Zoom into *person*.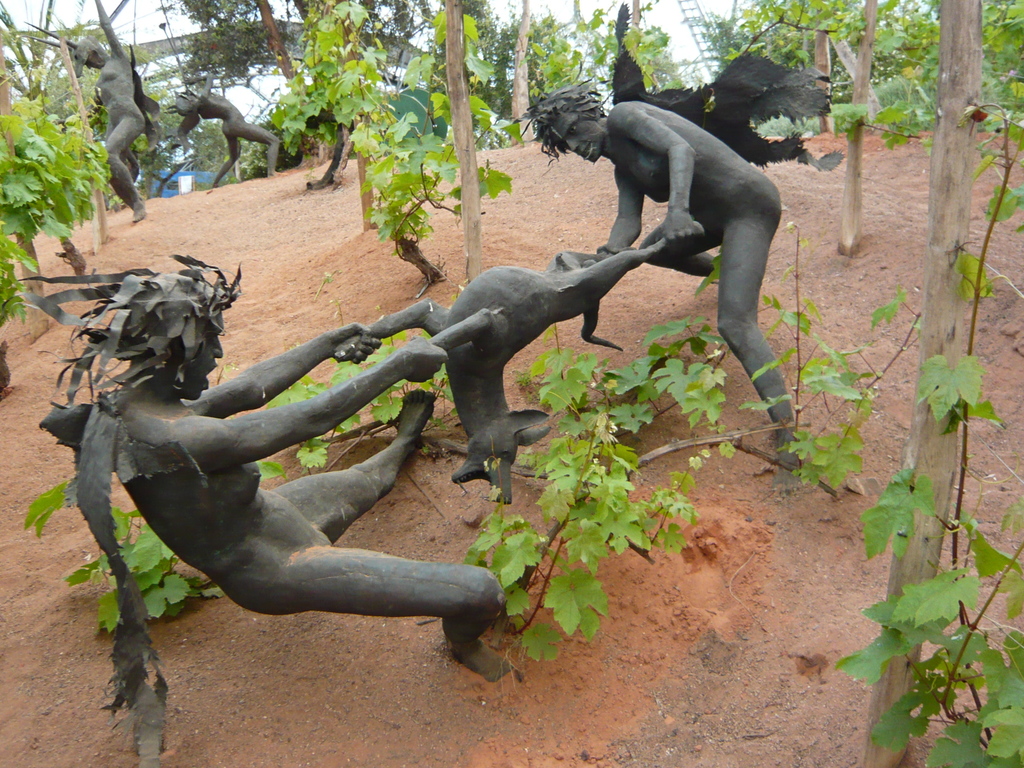
Zoom target: detection(11, 259, 521, 684).
